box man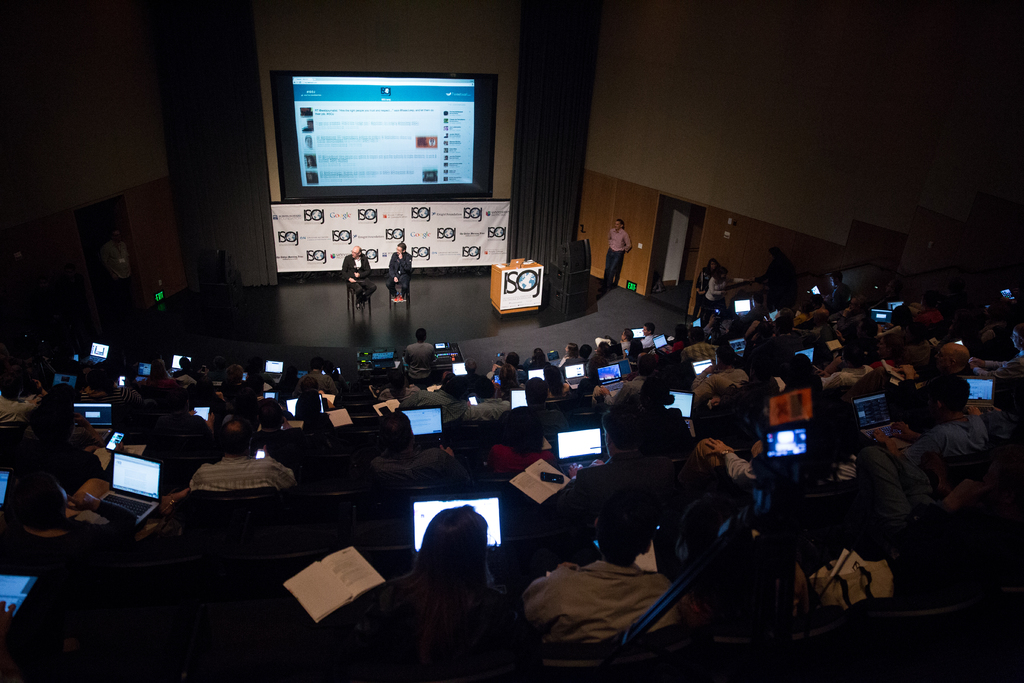
l=340, t=247, r=377, b=312
